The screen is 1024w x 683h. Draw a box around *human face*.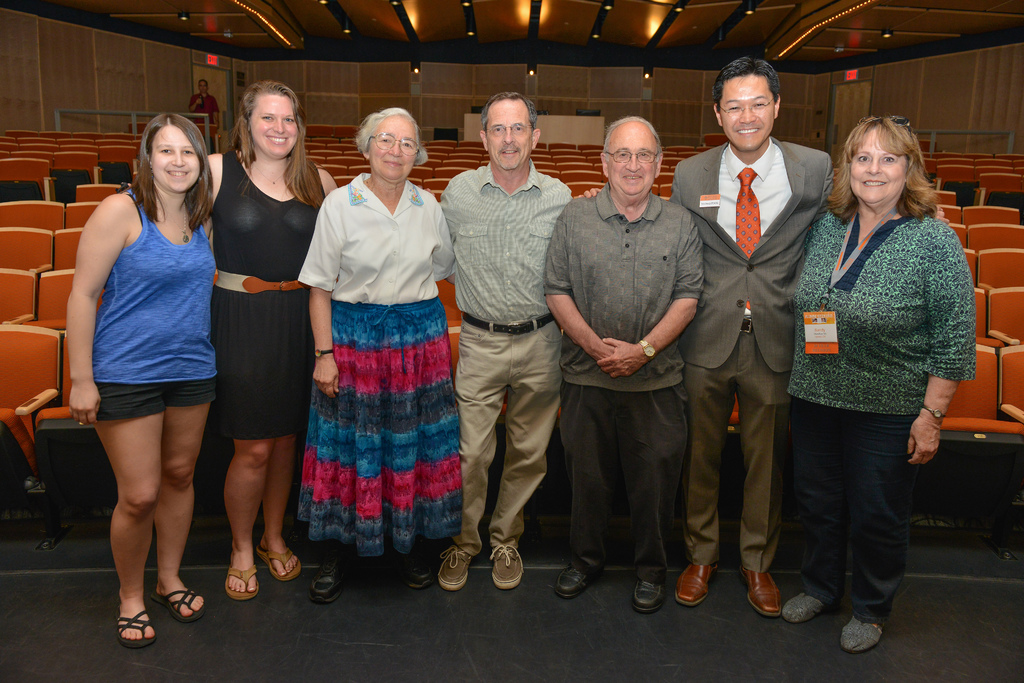
detection(252, 93, 299, 160).
